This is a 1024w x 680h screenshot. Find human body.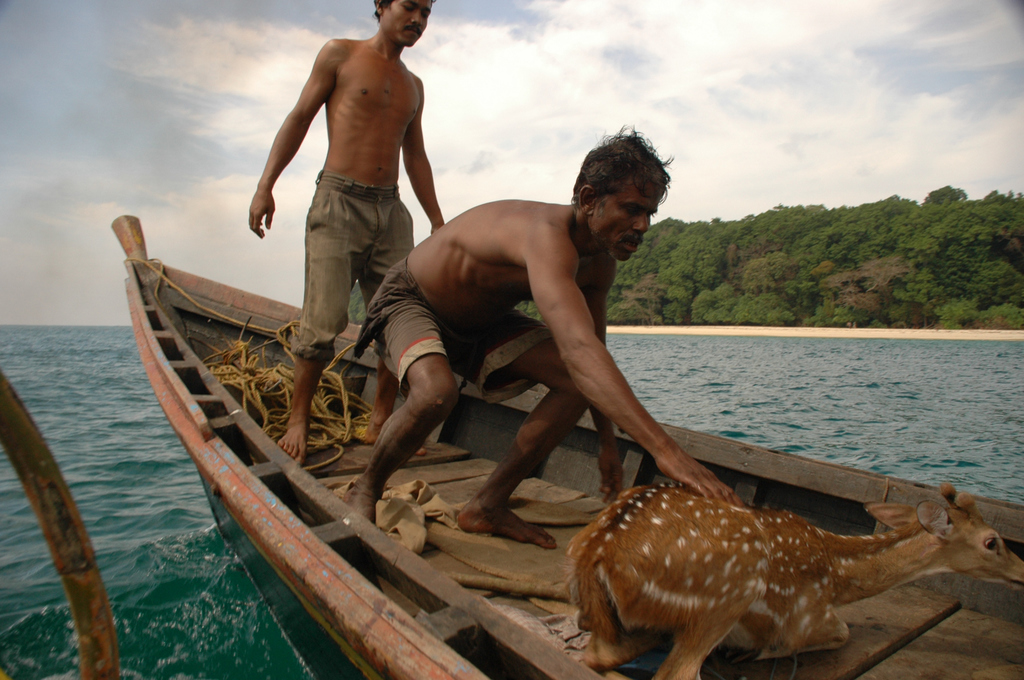
Bounding box: 227:0:451:375.
